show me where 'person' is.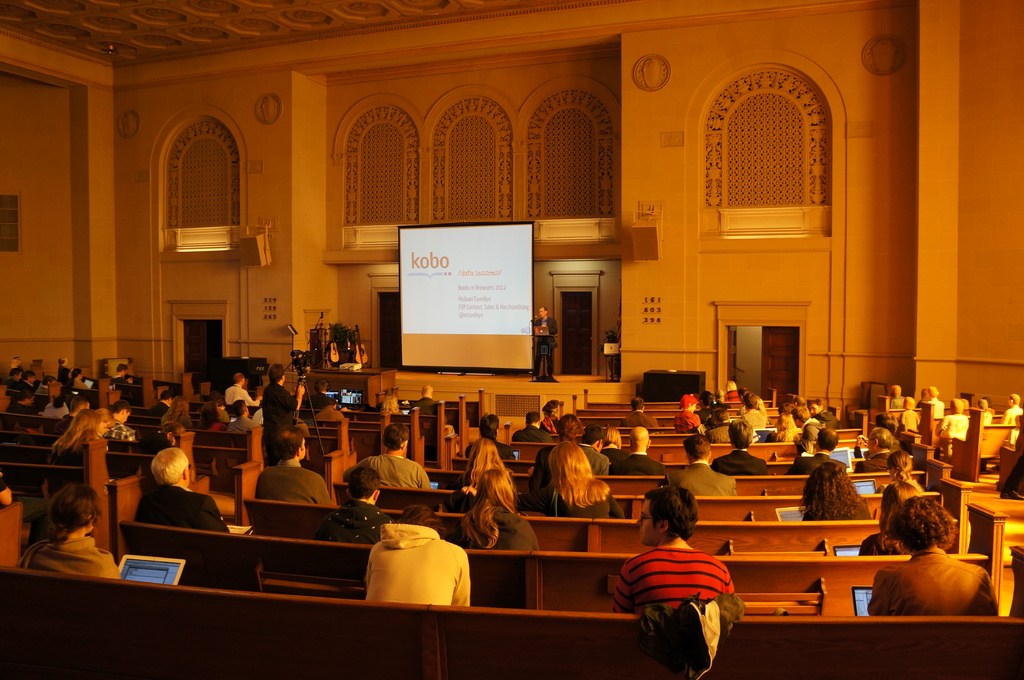
'person' is at rect(452, 467, 540, 555).
